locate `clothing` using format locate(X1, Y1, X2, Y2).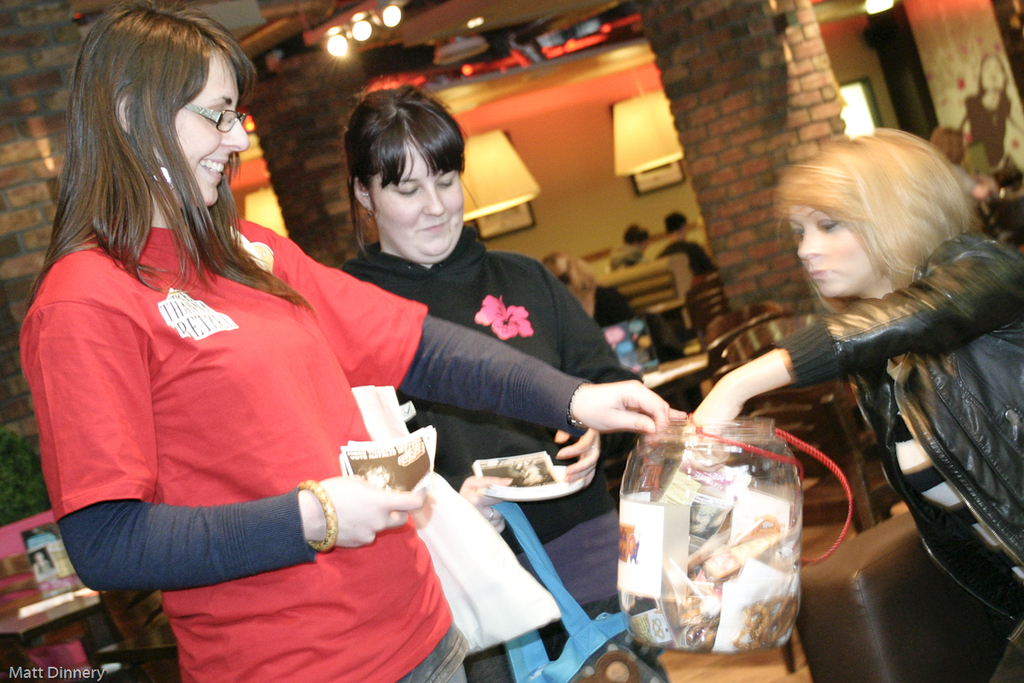
locate(16, 211, 596, 682).
